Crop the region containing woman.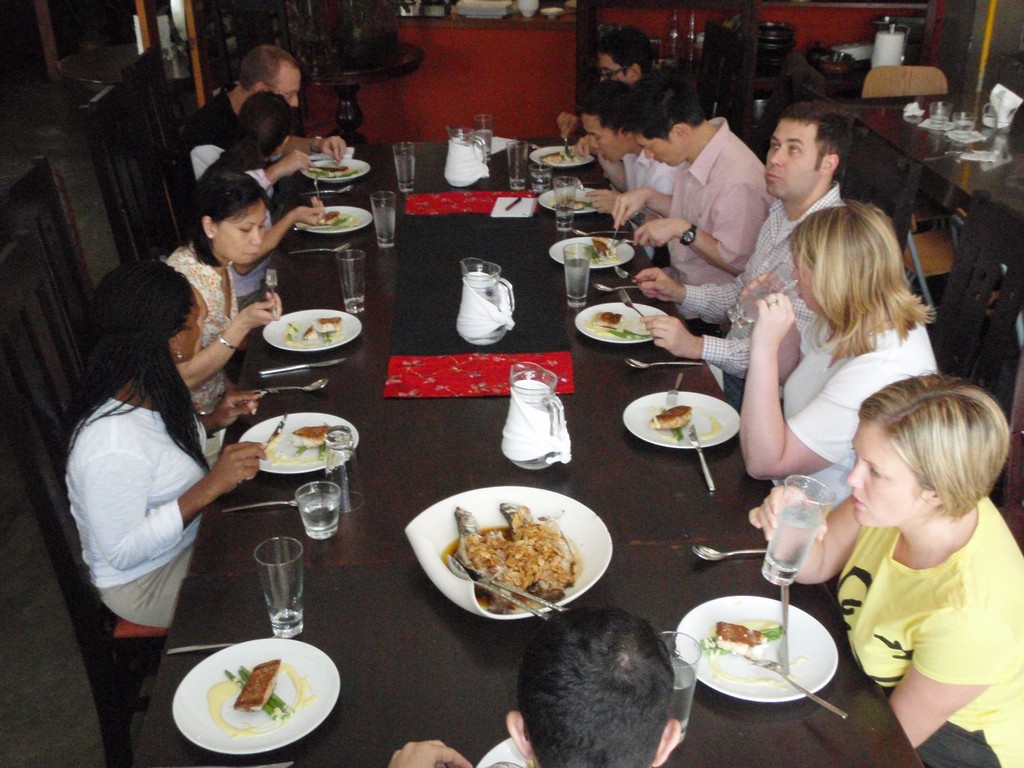
Crop region: rect(157, 171, 273, 411).
